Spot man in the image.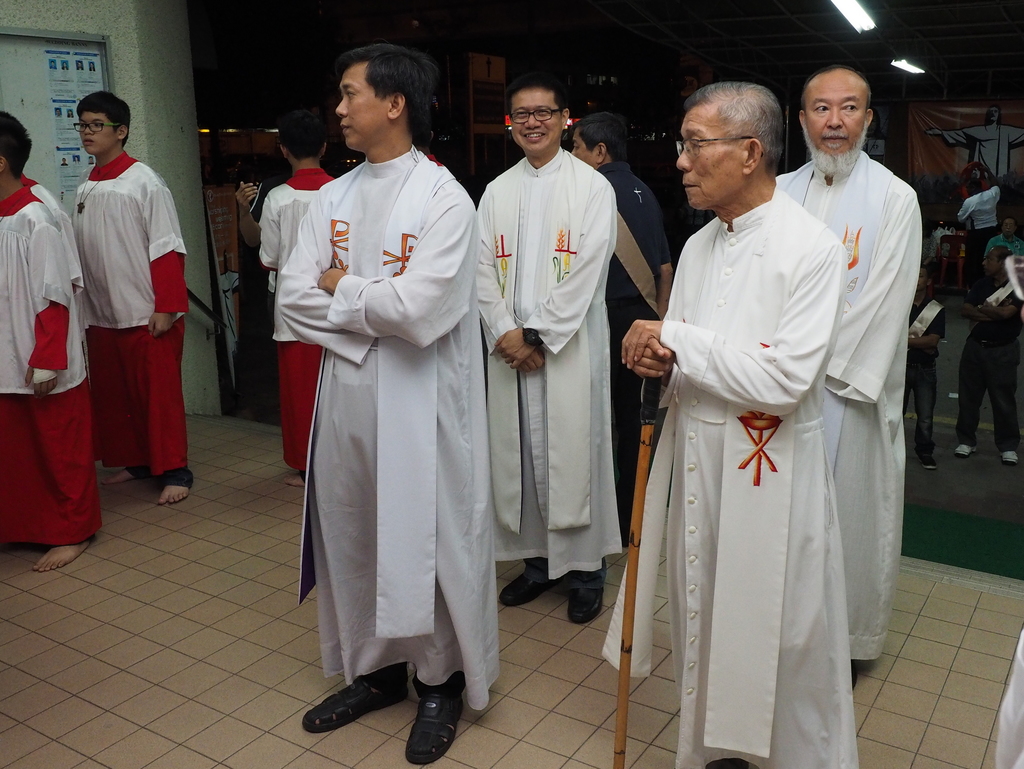
man found at 0:109:102:575.
